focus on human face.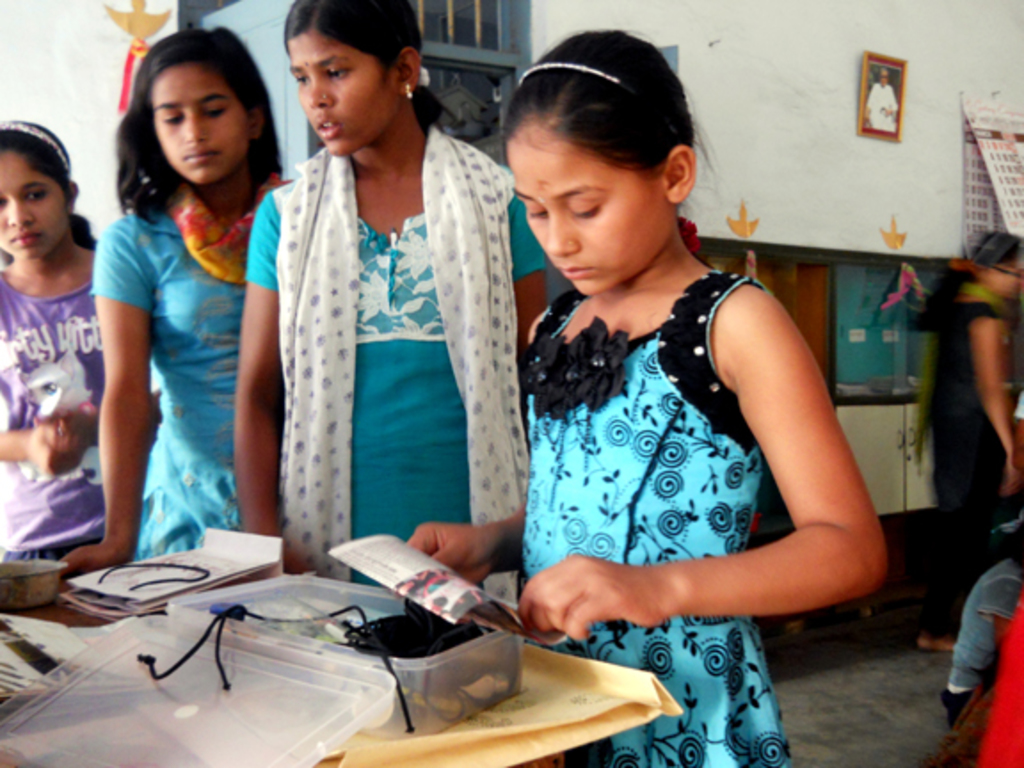
Focused at rect(510, 123, 683, 292).
